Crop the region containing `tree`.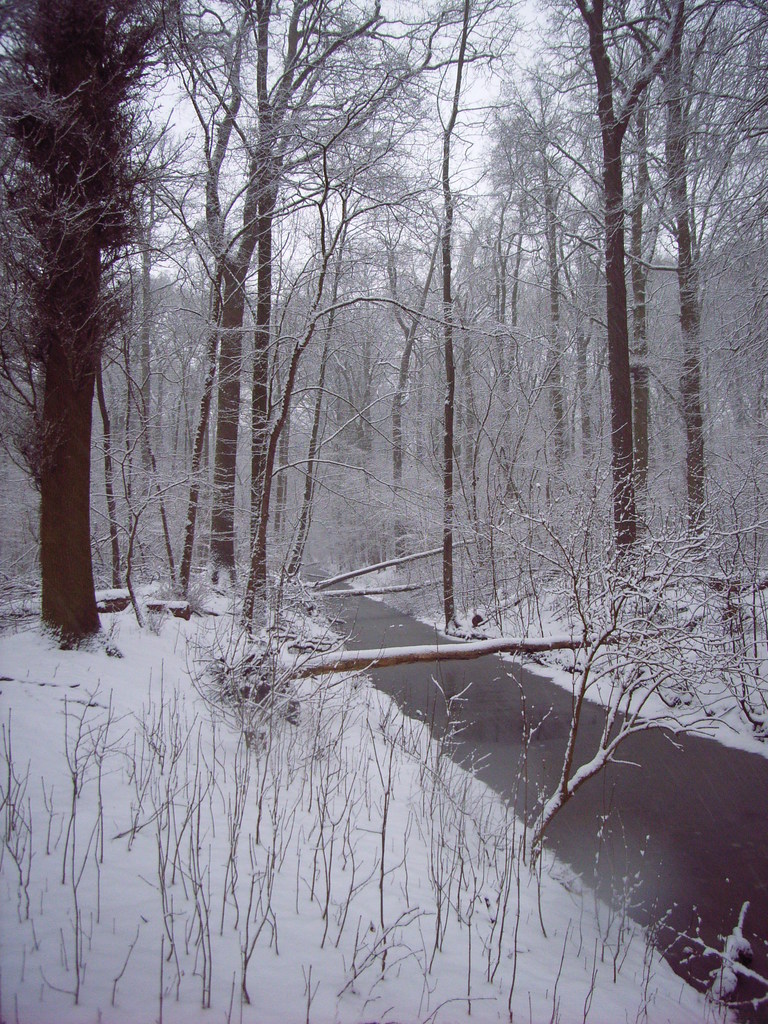
Crop region: x1=10, y1=8, x2=214, y2=638.
